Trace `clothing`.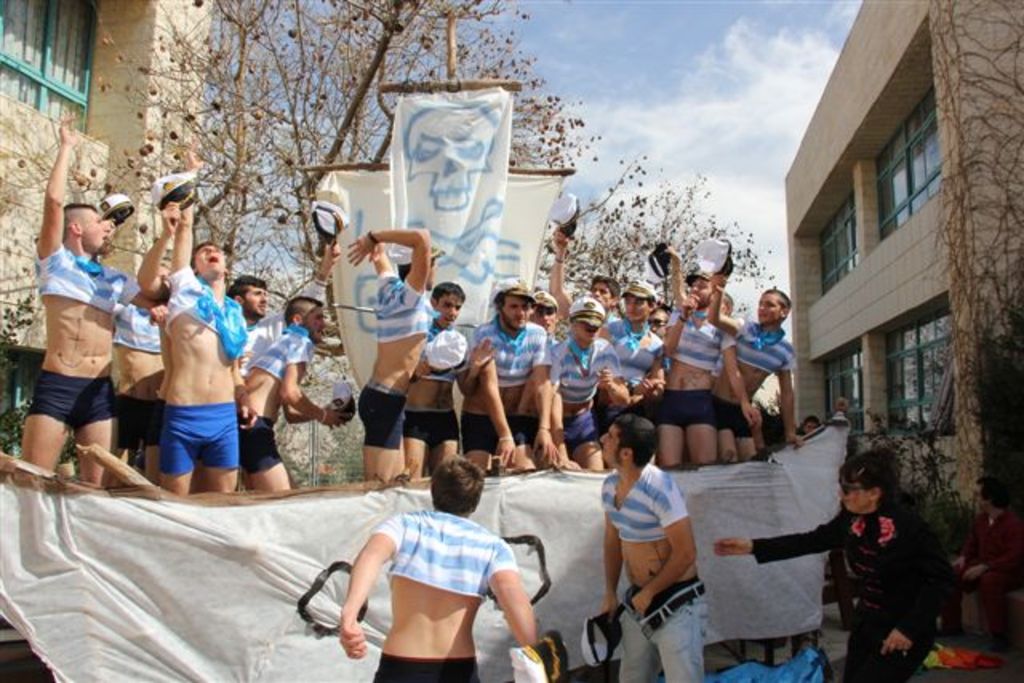
Traced to pyautogui.locateOnScreen(371, 651, 474, 681).
